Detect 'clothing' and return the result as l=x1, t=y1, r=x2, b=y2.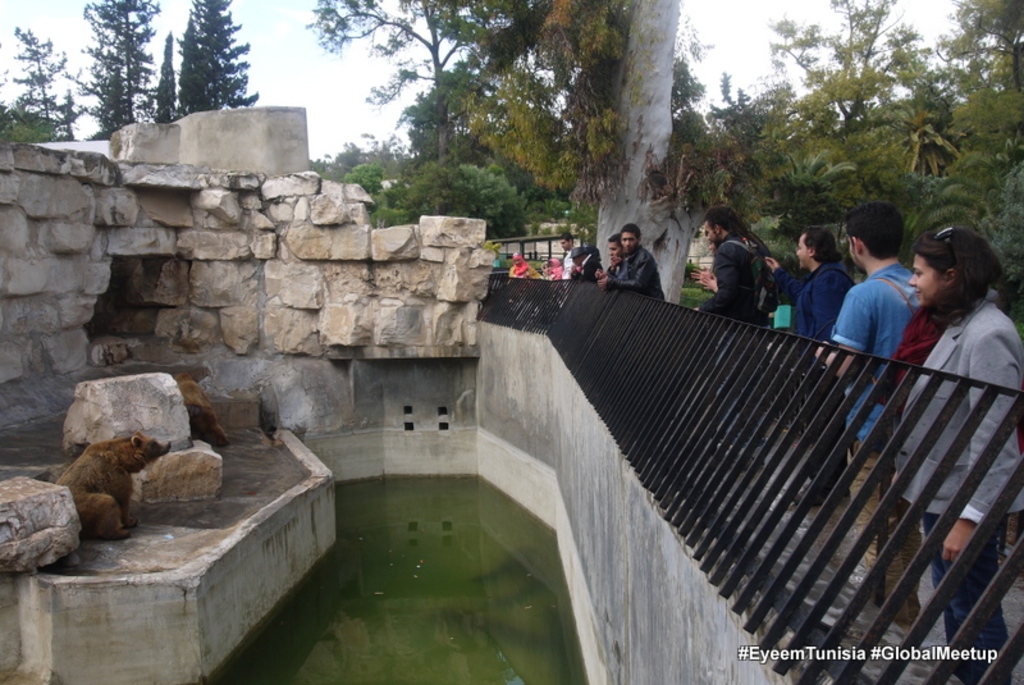
l=543, t=264, r=557, b=282.
